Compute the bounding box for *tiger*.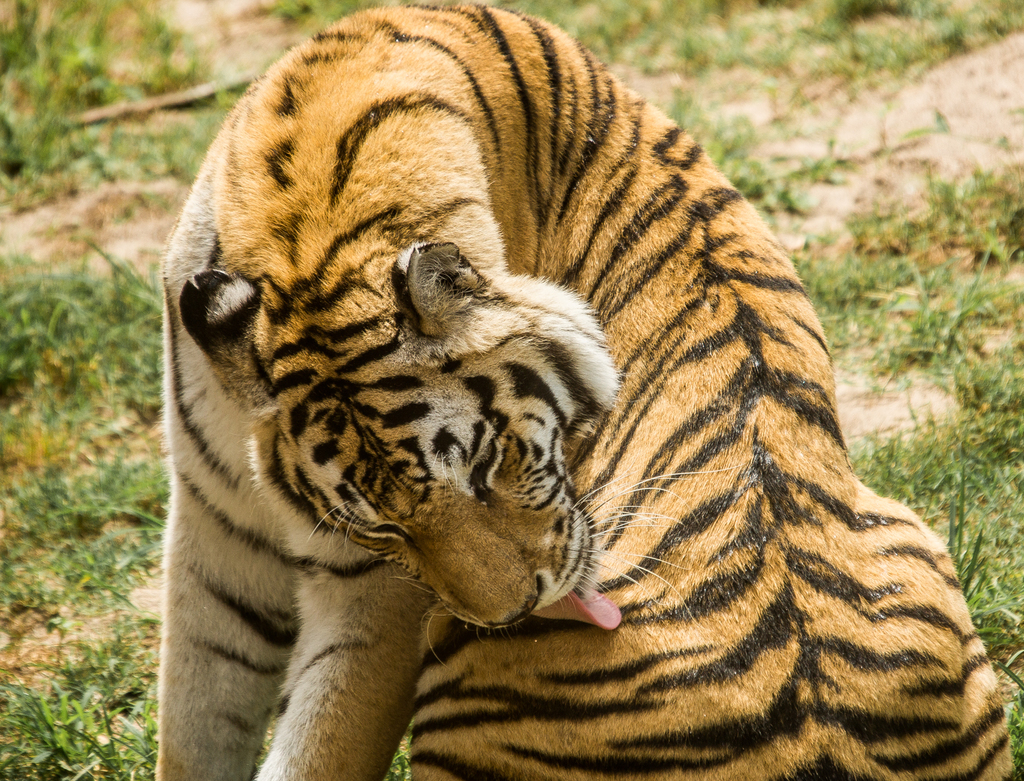
locate(152, 2, 1014, 780).
